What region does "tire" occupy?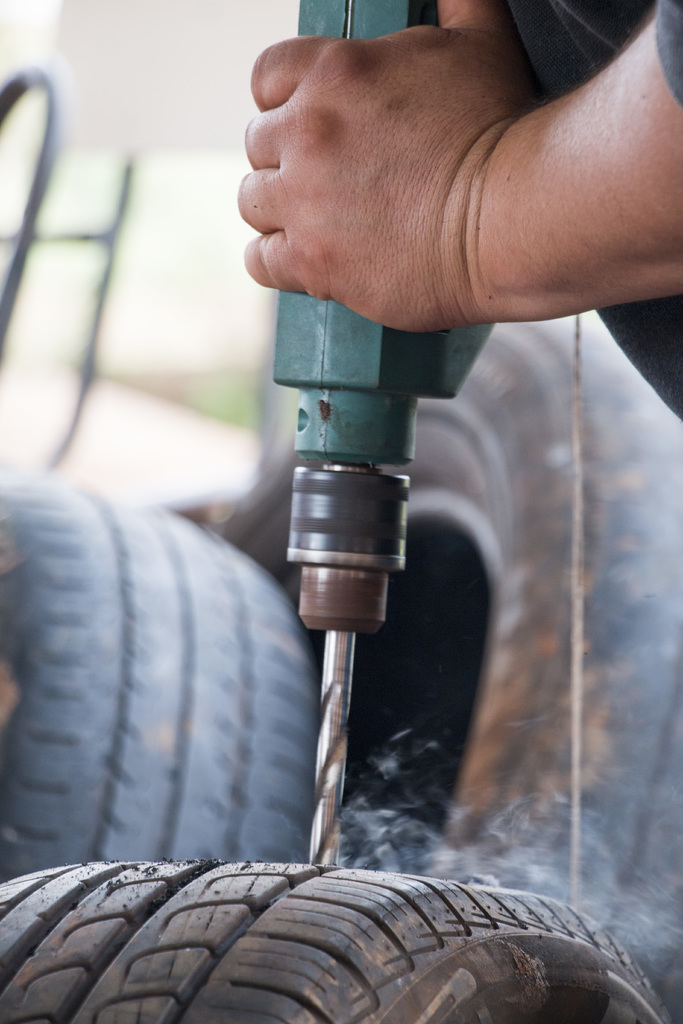
0:461:320:886.
